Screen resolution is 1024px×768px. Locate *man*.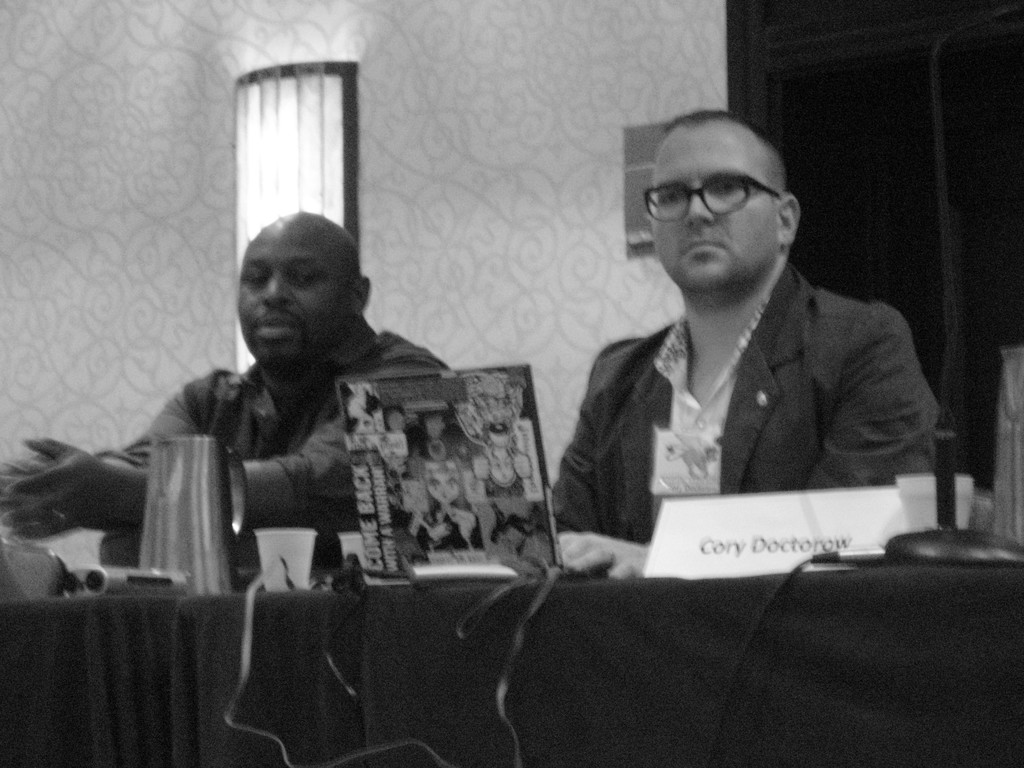
{"x1": 536, "y1": 102, "x2": 932, "y2": 577}.
